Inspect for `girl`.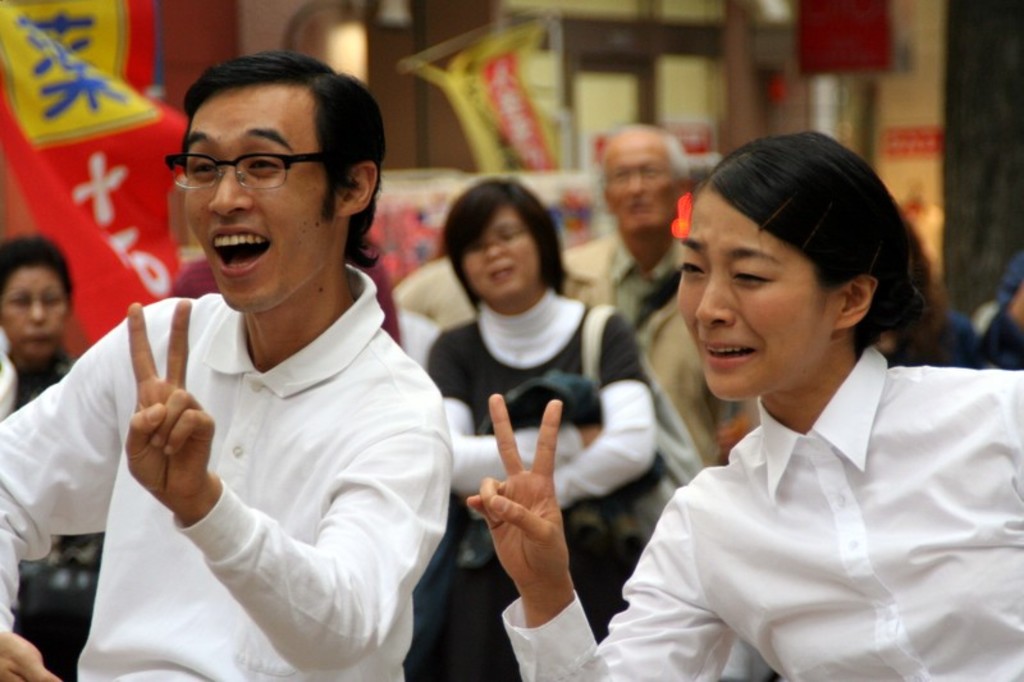
Inspection: l=0, t=235, r=109, b=653.
